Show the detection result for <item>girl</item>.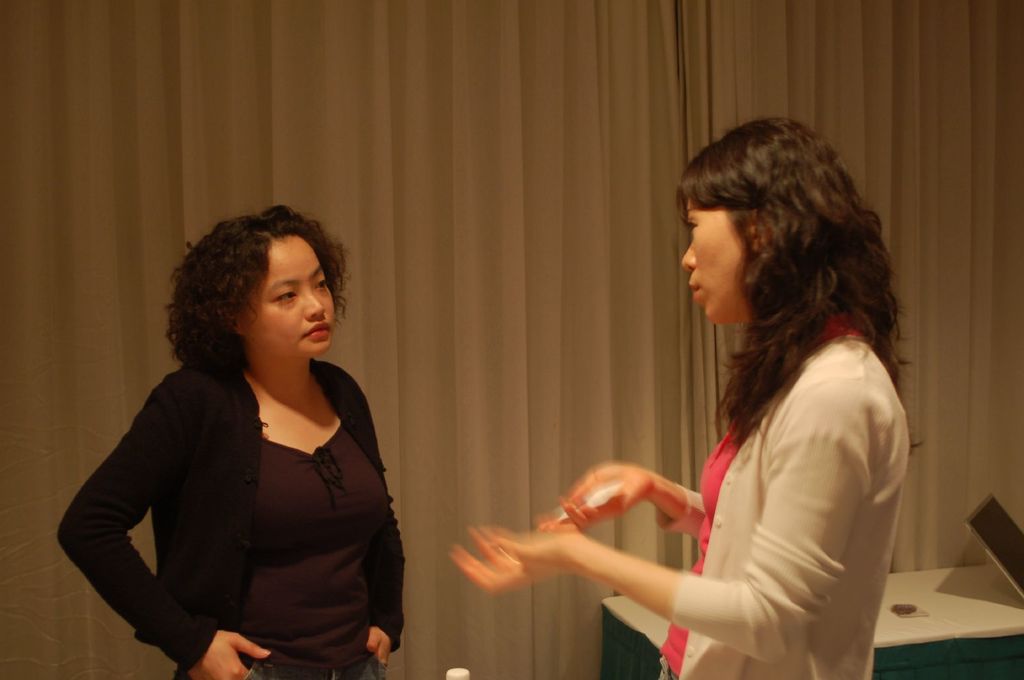
pyautogui.locateOnScreen(54, 205, 403, 679).
